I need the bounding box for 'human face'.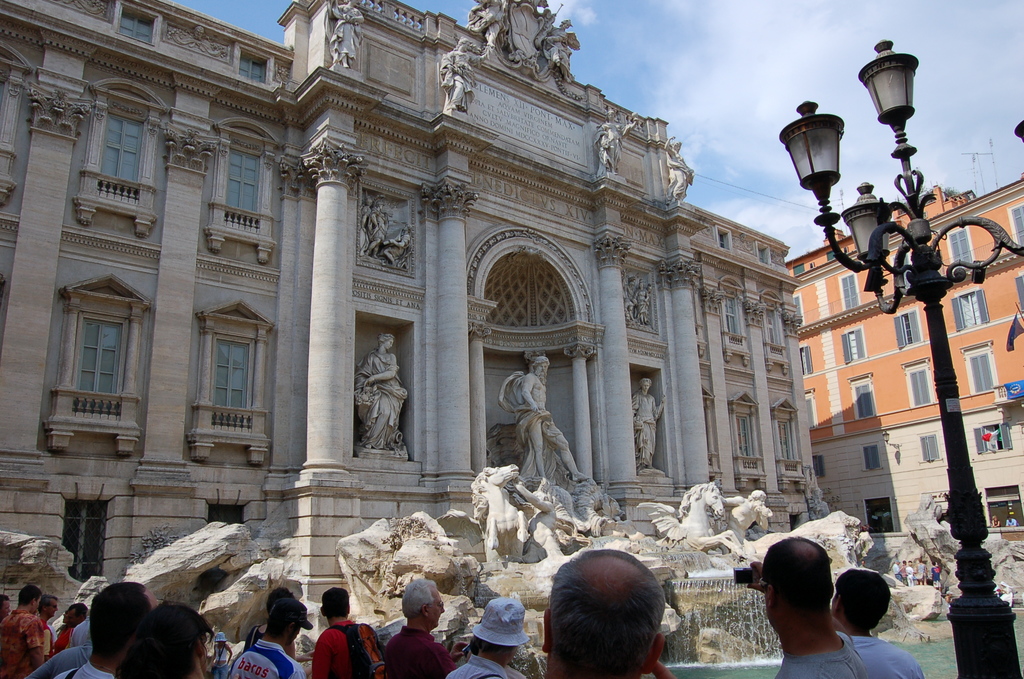
Here it is: box(641, 380, 650, 393).
